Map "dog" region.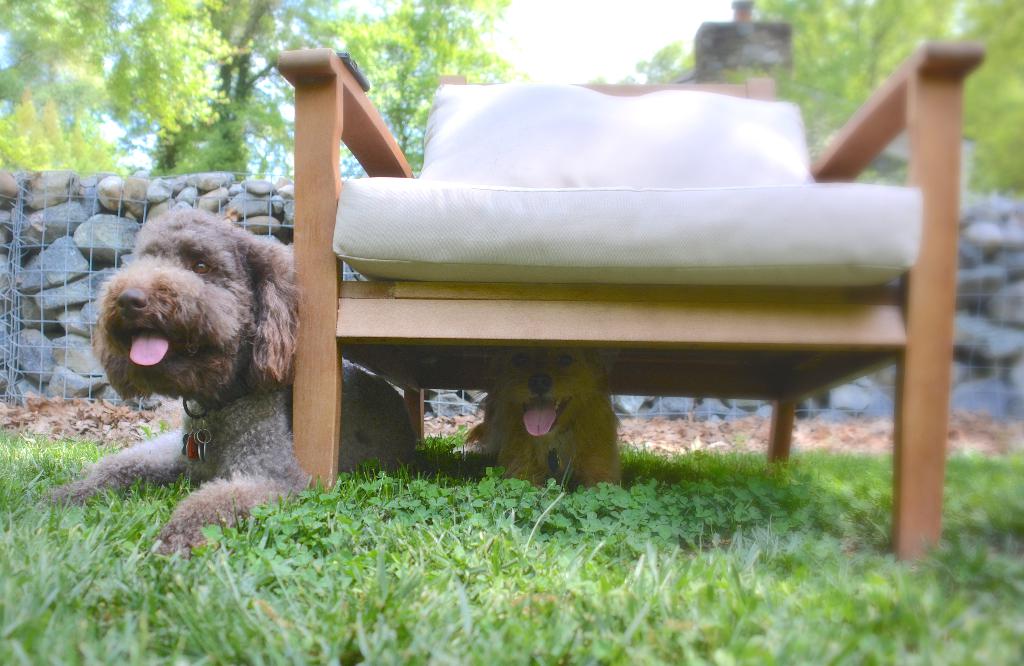
Mapped to 464/348/623/495.
